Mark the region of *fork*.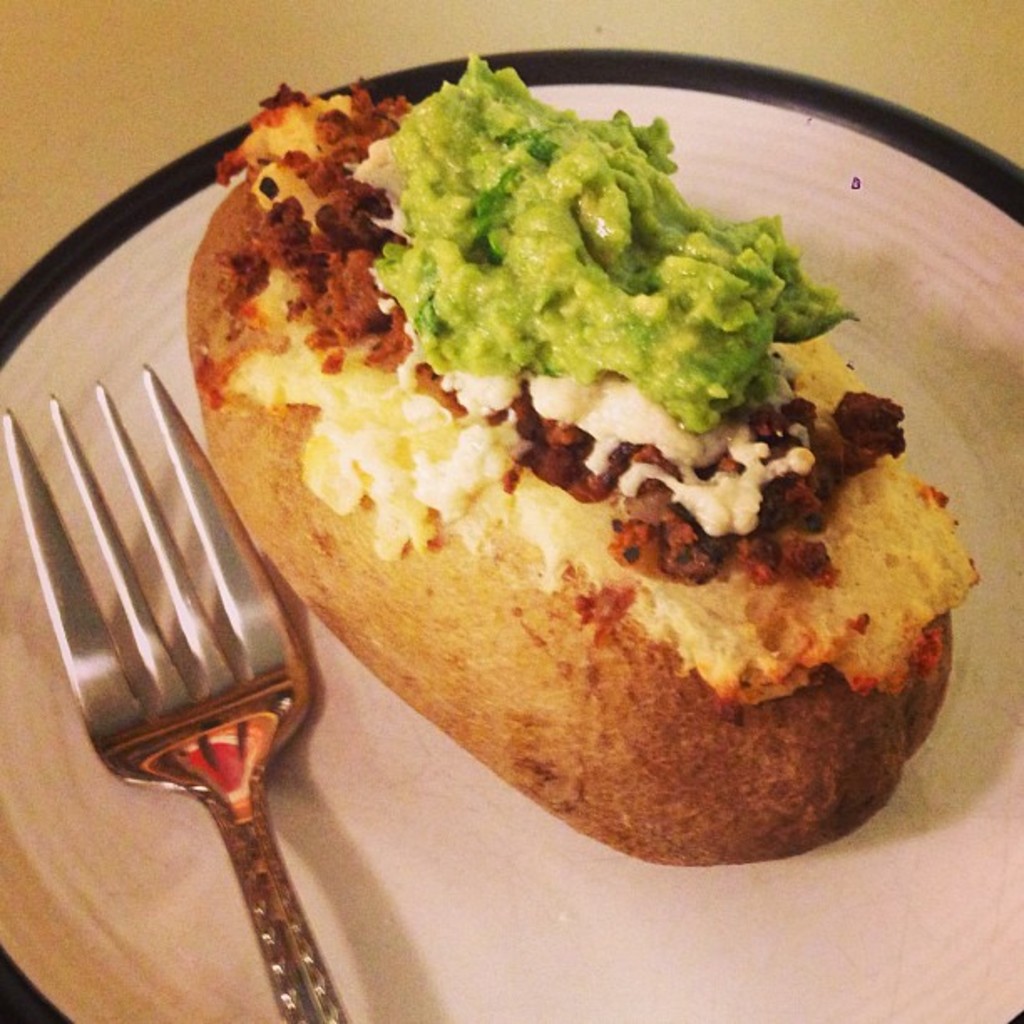
Region: 44:355:392:979.
